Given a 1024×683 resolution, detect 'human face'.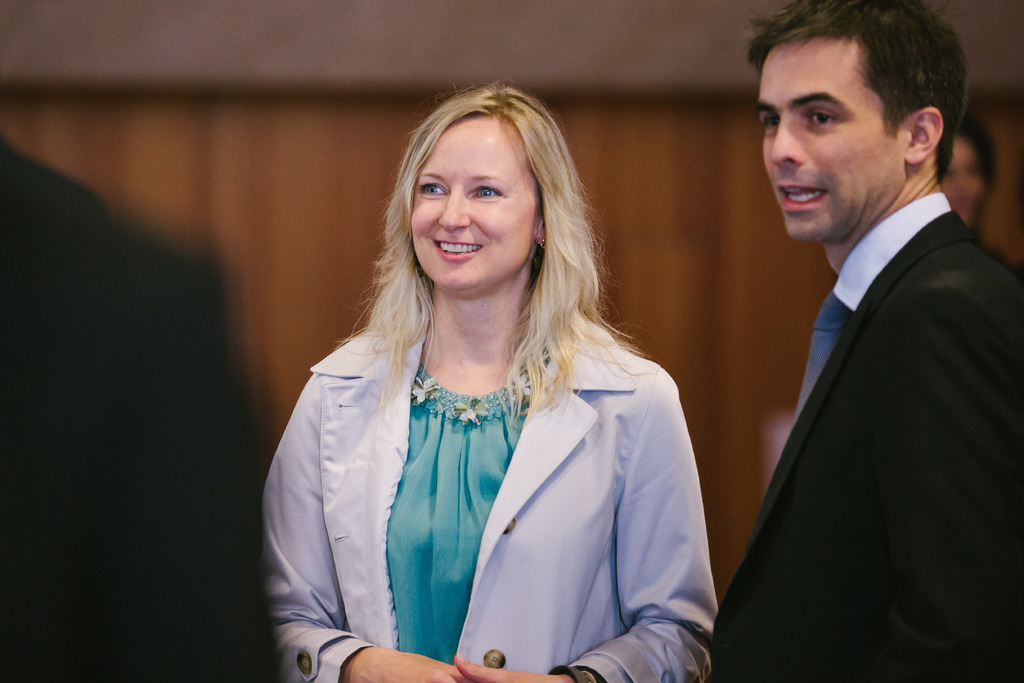
rect(758, 44, 905, 241).
